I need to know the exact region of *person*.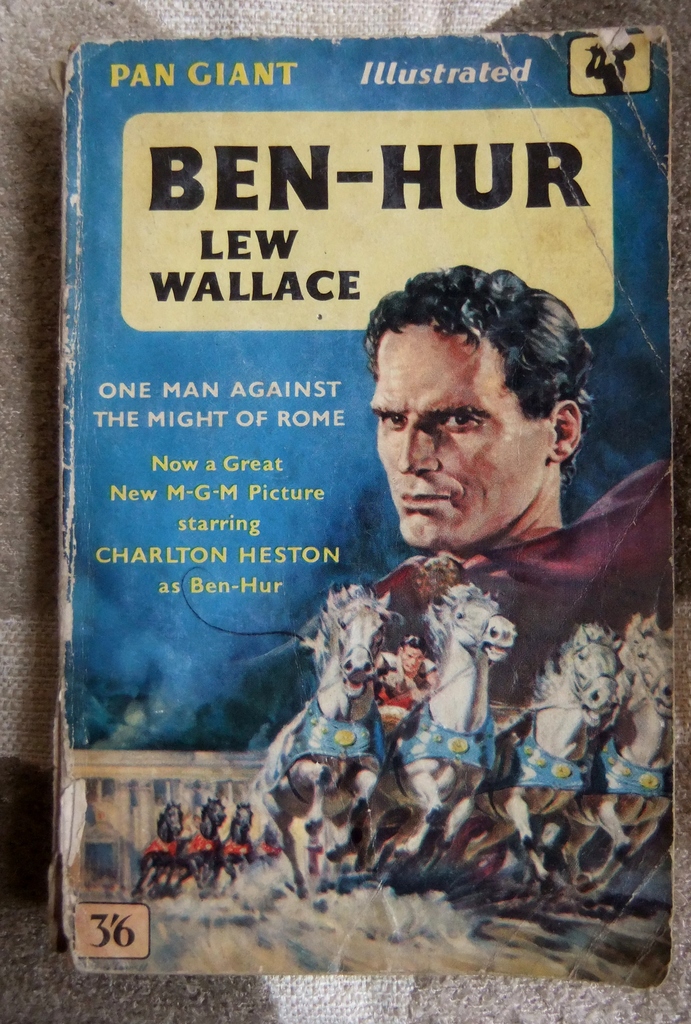
Region: (x1=369, y1=263, x2=594, y2=551).
